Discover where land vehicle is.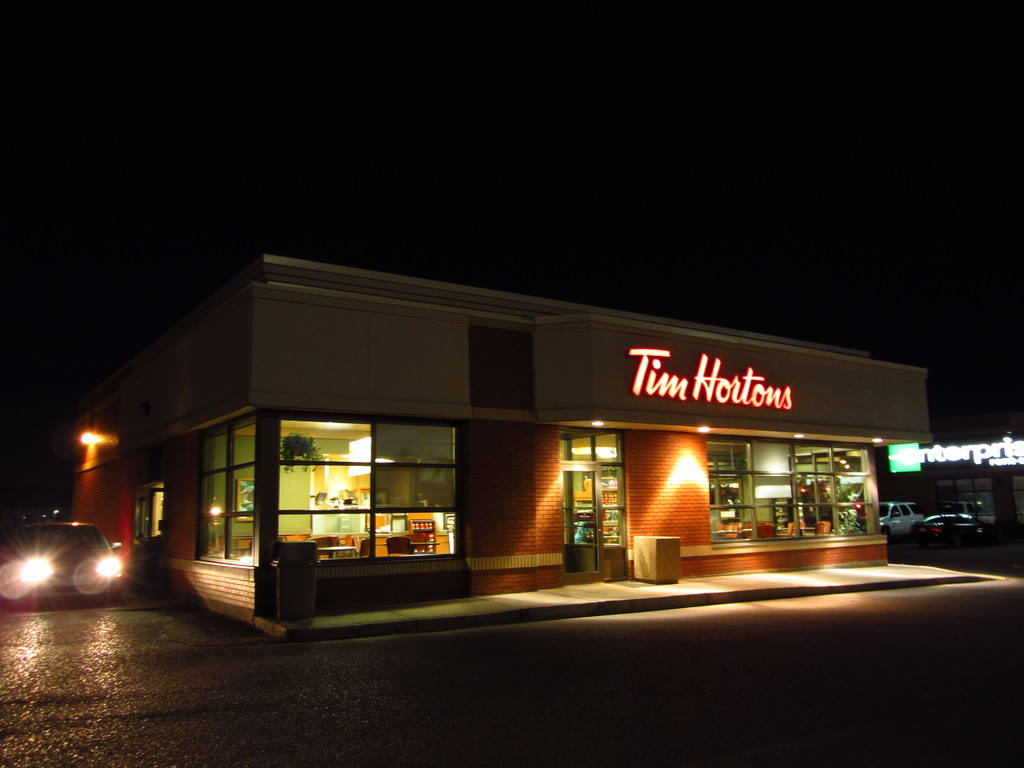
Discovered at 1, 520, 124, 598.
